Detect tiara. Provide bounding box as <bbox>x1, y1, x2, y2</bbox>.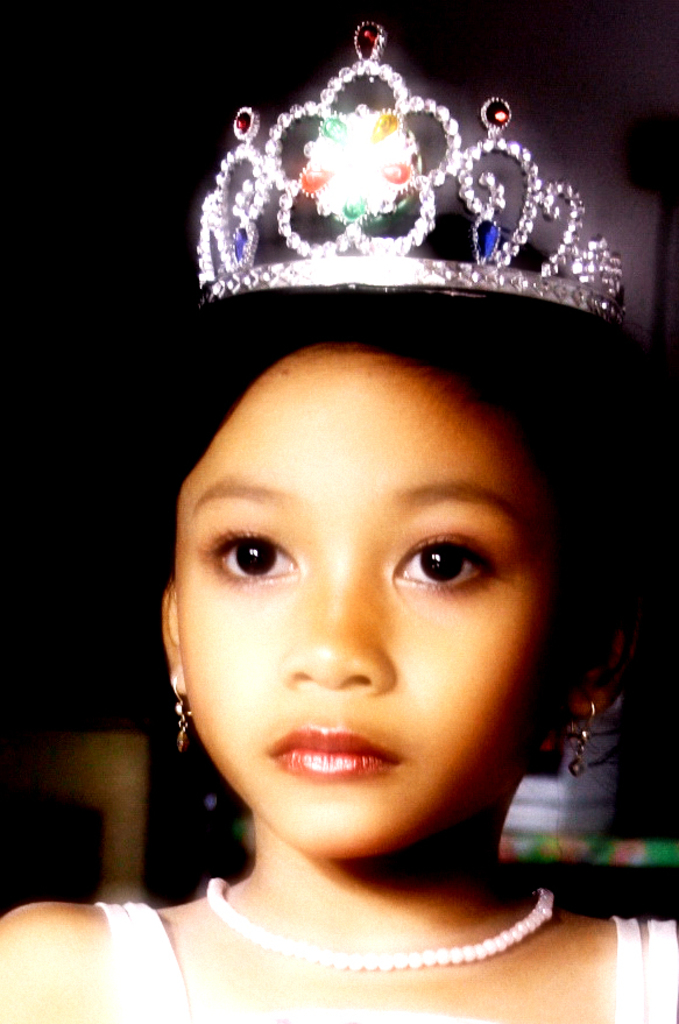
<bbox>197, 20, 627, 330</bbox>.
